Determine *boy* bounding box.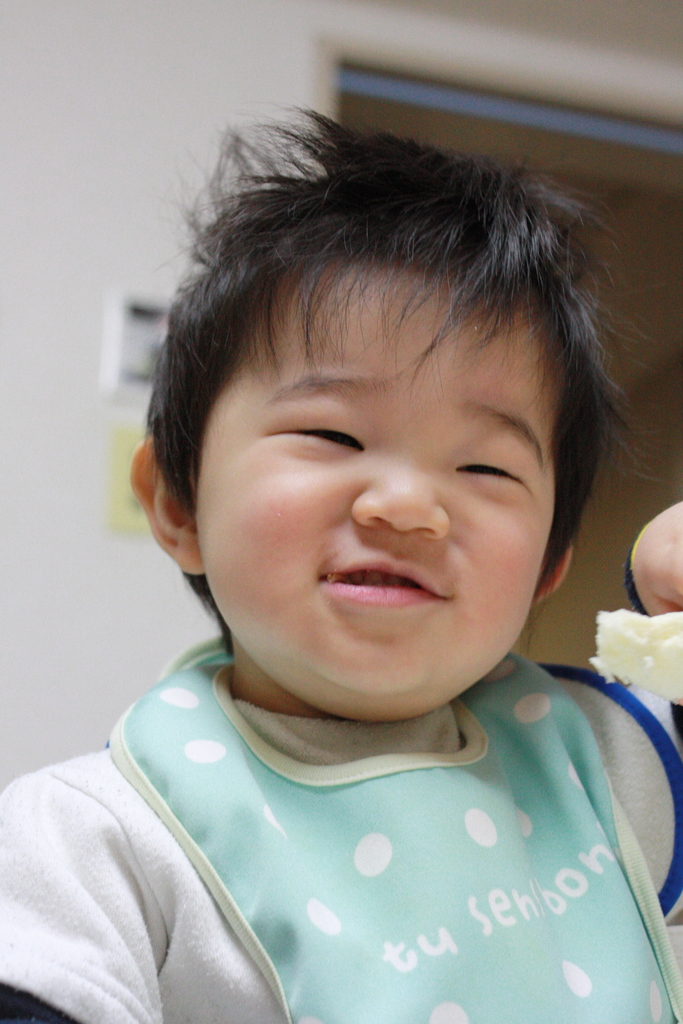
Determined: box=[108, 109, 682, 1023].
